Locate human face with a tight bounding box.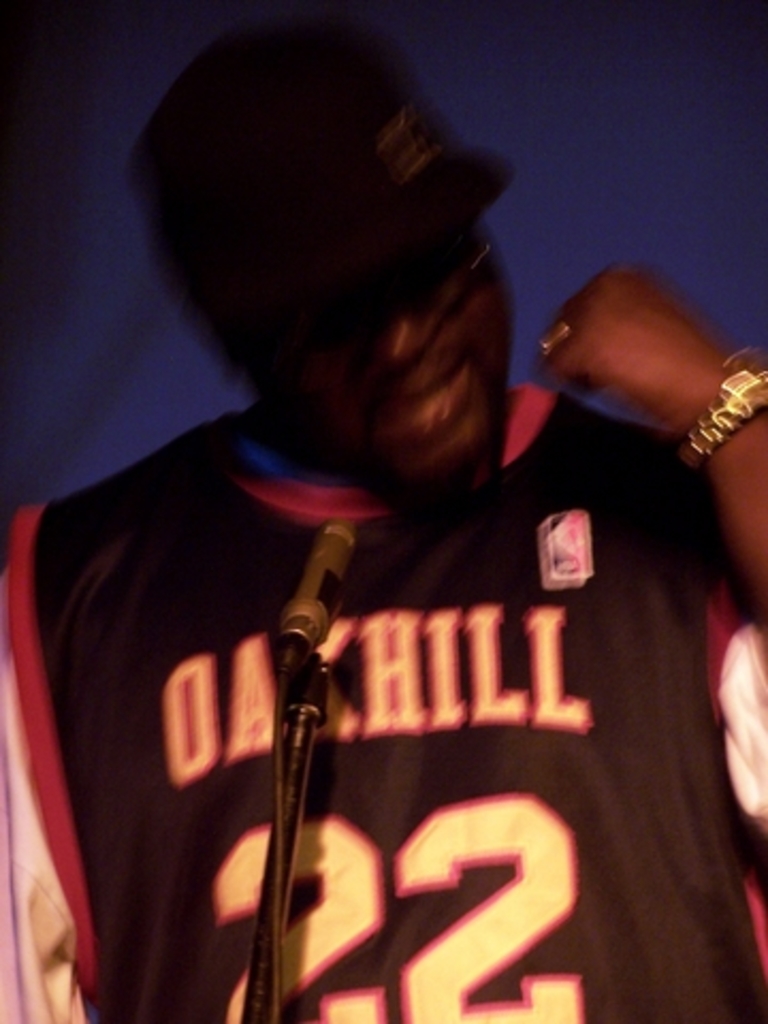
x1=239, y1=203, x2=516, y2=491.
